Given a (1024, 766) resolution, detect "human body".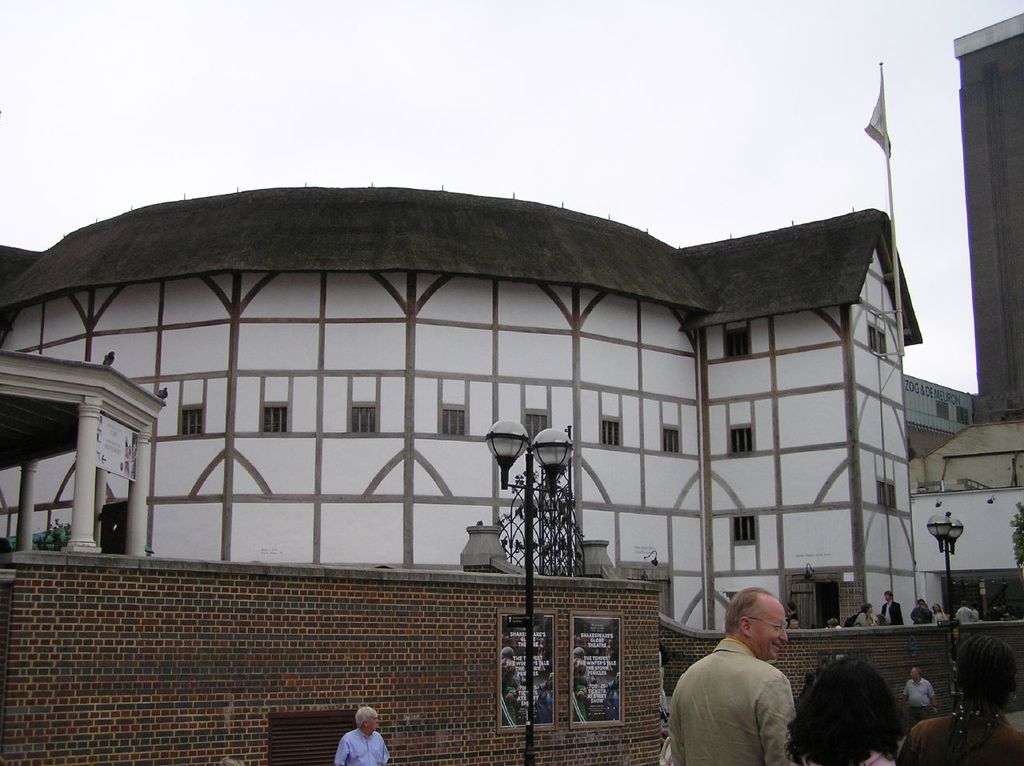
box(787, 658, 903, 765).
